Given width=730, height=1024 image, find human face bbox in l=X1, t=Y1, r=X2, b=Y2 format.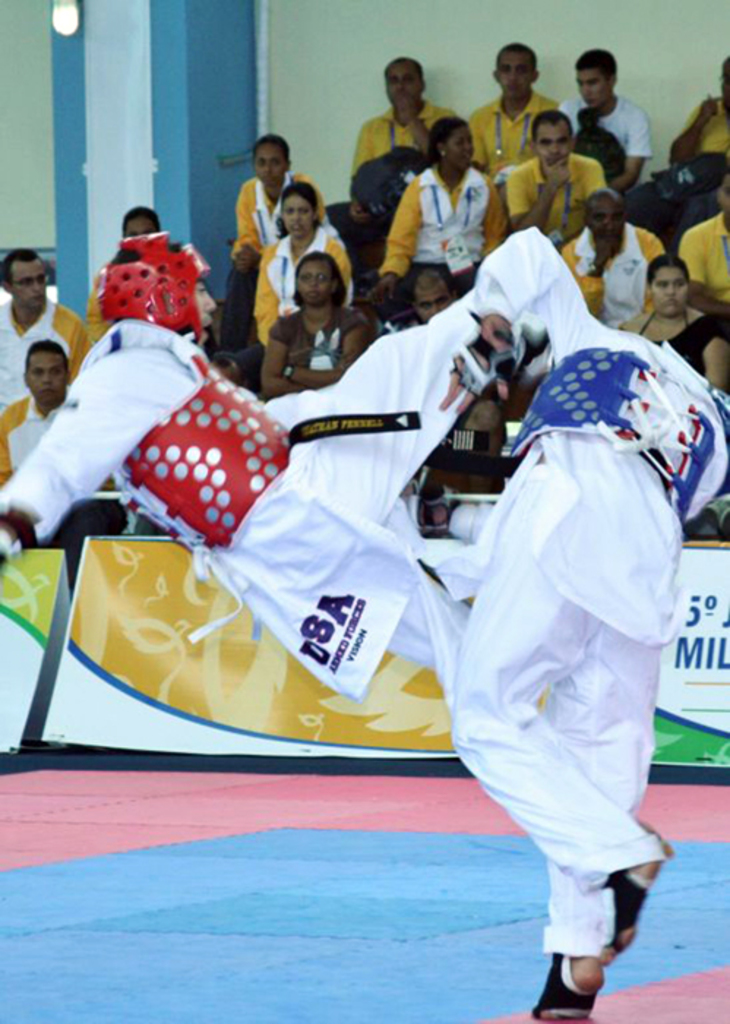
l=490, t=50, r=533, b=94.
